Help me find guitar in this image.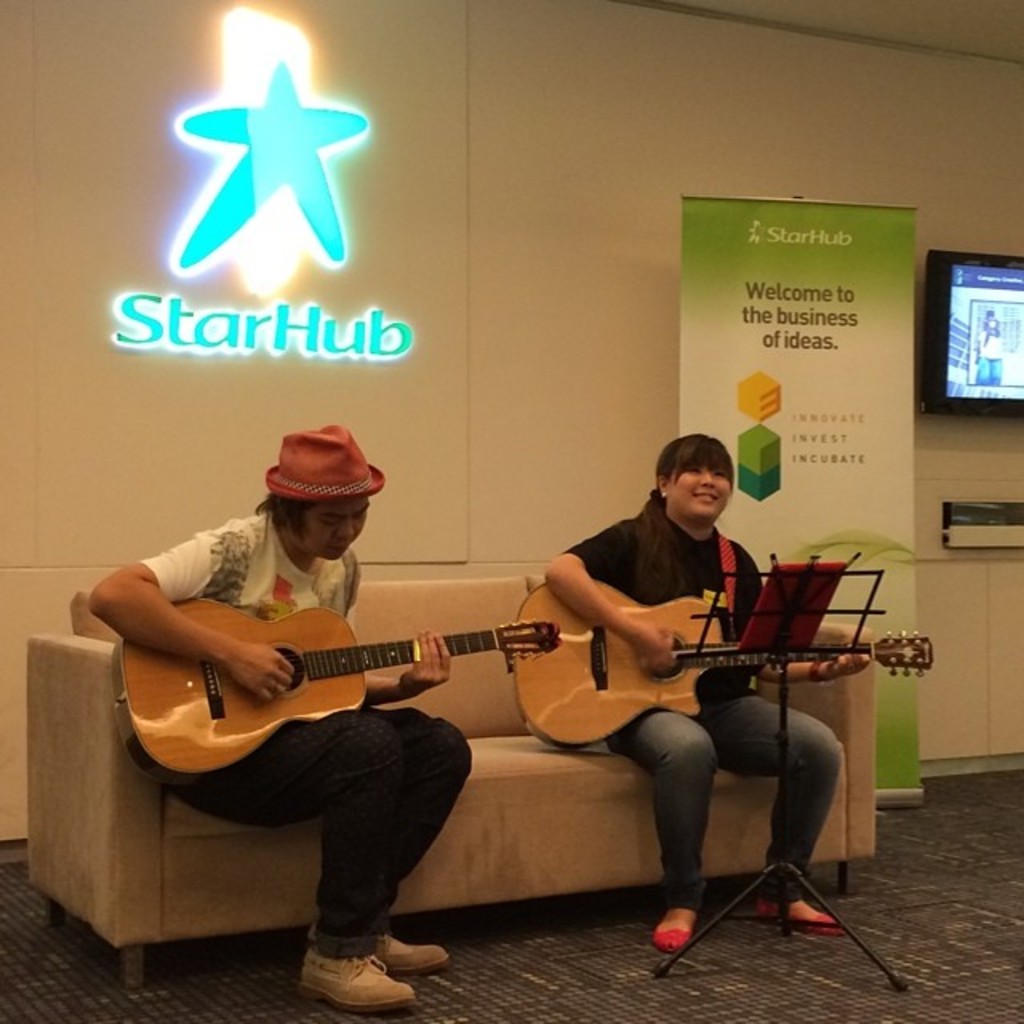
Found it: (x1=114, y1=590, x2=558, y2=778).
